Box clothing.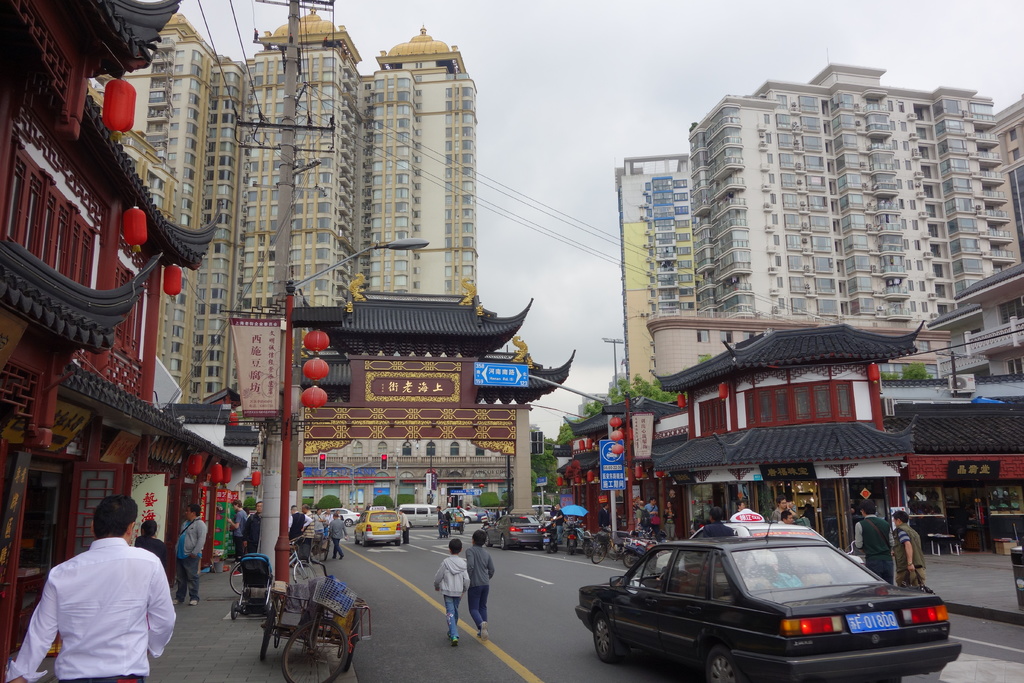
crop(130, 536, 167, 564).
